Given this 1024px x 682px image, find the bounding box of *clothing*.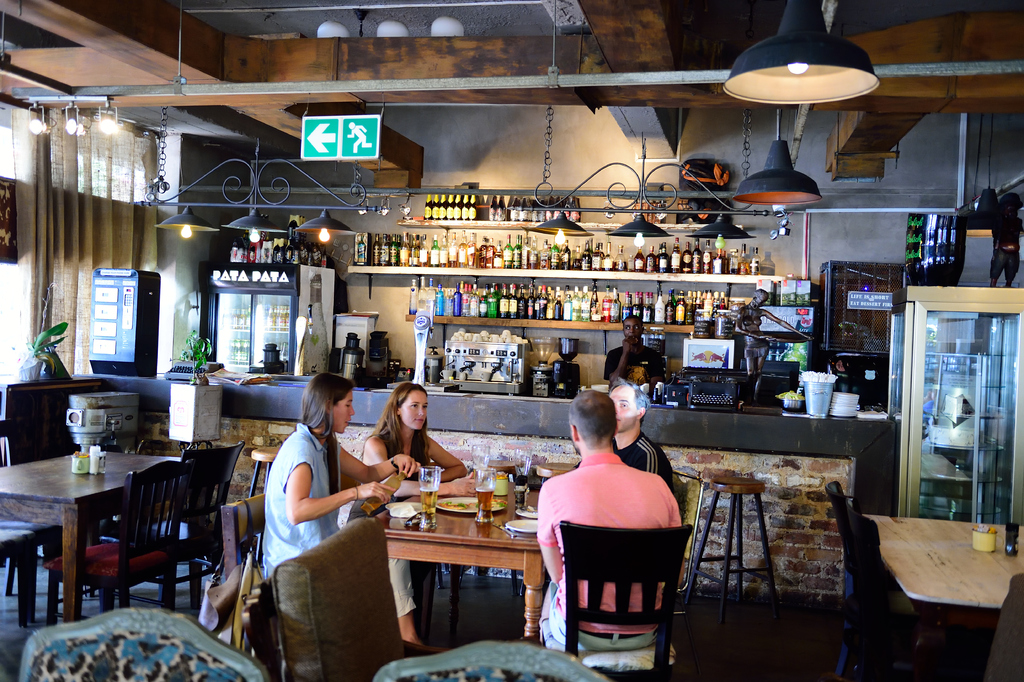
box(602, 344, 668, 383).
